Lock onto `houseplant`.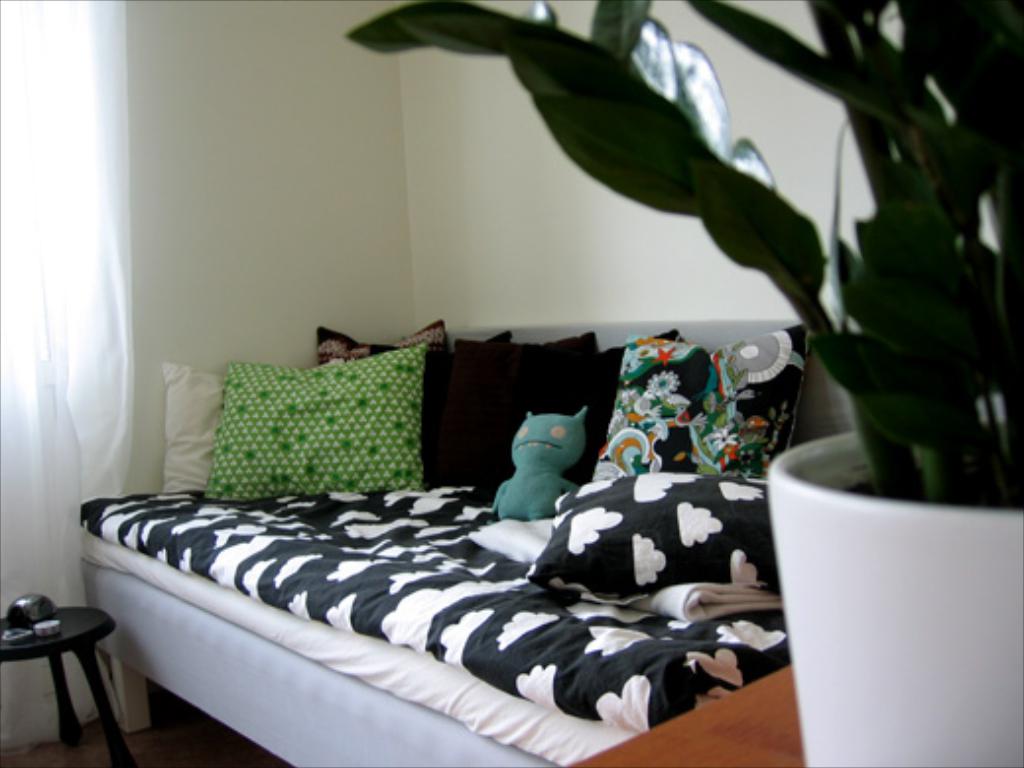
Locked: [left=345, top=0, right=1022, bottom=766].
